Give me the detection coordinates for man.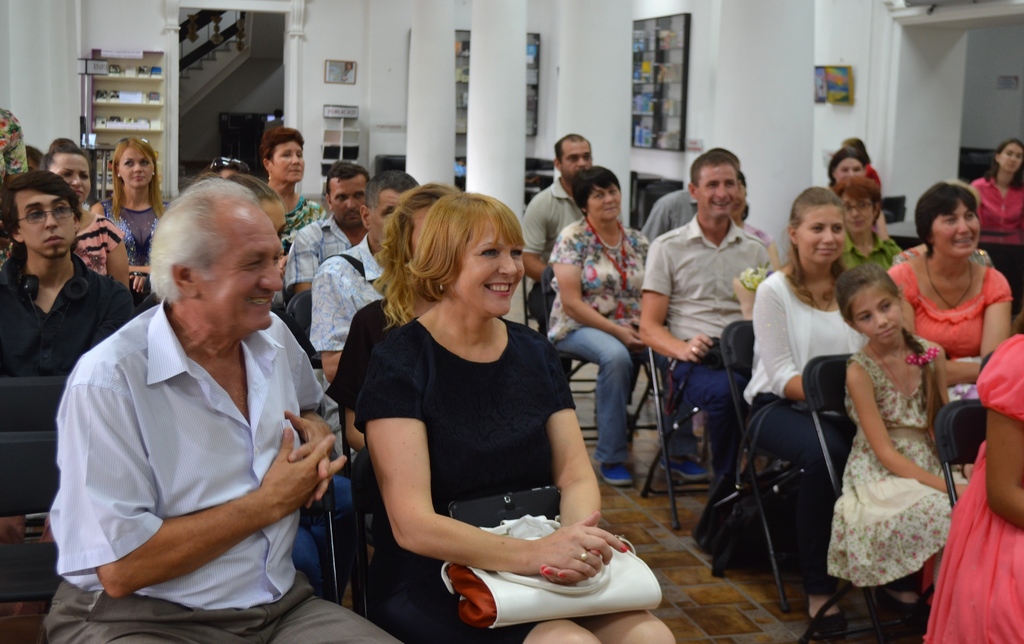
x1=283, y1=160, x2=372, y2=346.
